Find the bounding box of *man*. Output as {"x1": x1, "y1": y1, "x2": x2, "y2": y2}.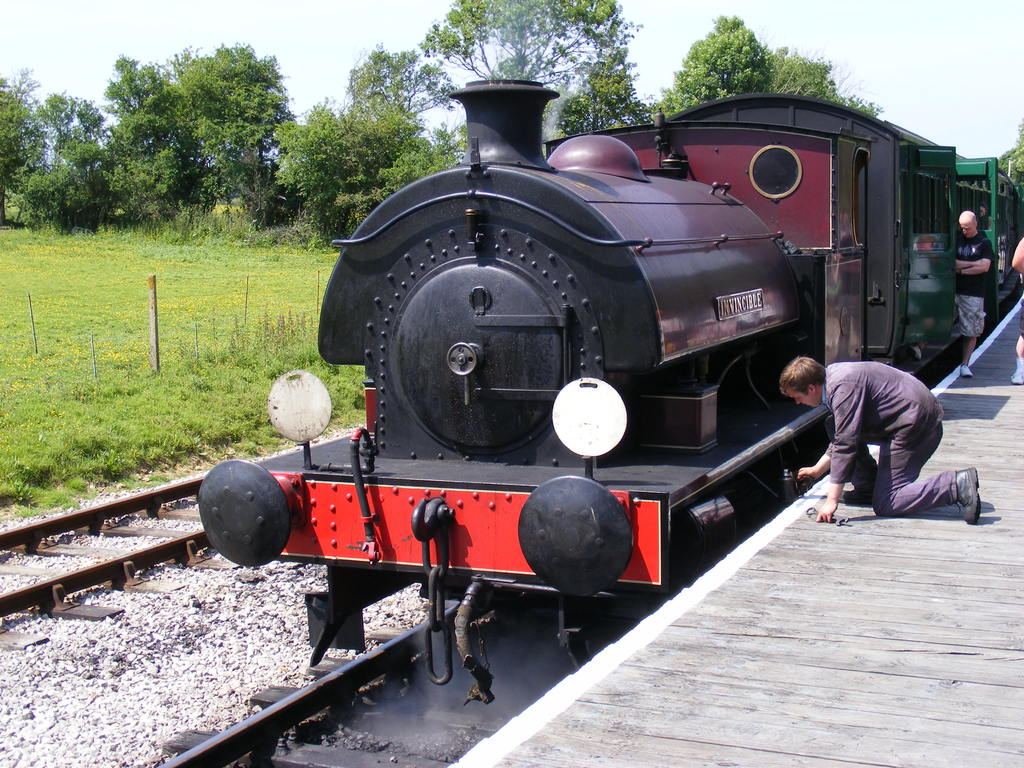
{"x1": 799, "y1": 340, "x2": 967, "y2": 536}.
